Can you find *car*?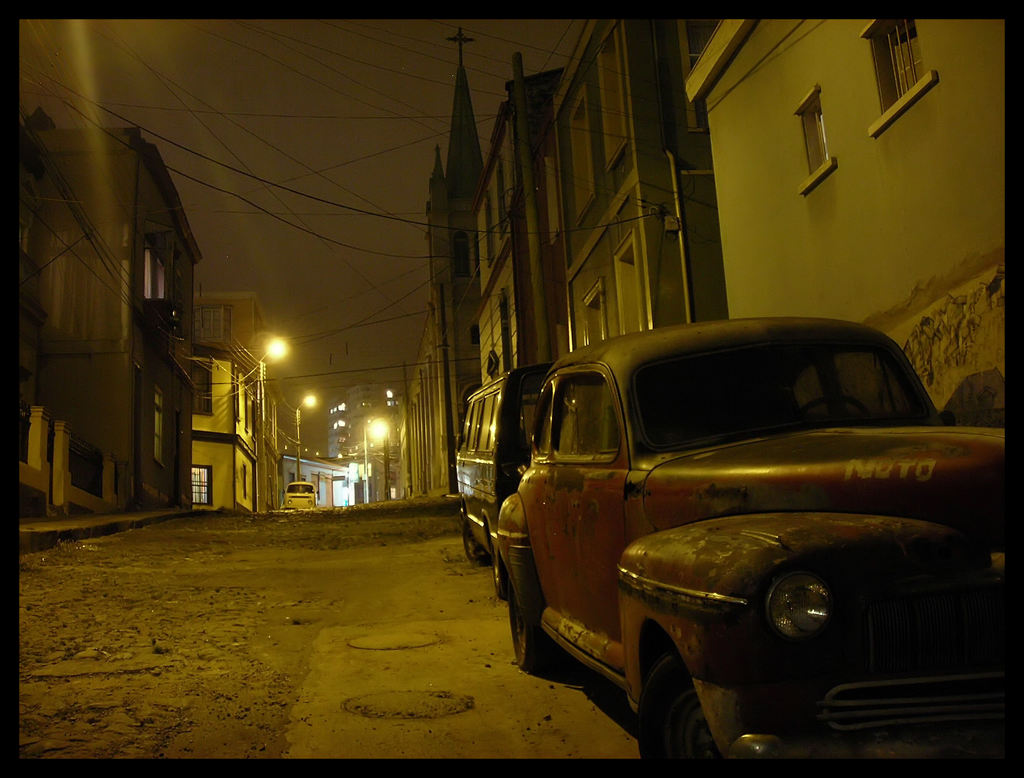
Yes, bounding box: [509,386,999,753].
